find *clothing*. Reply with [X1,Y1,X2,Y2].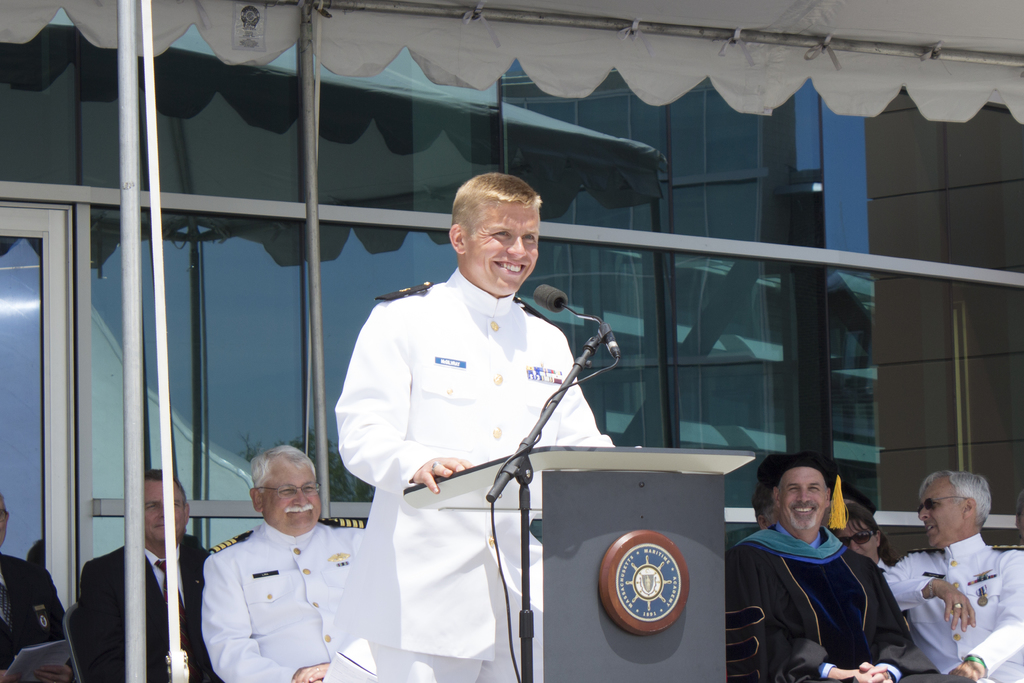
[337,236,625,654].
